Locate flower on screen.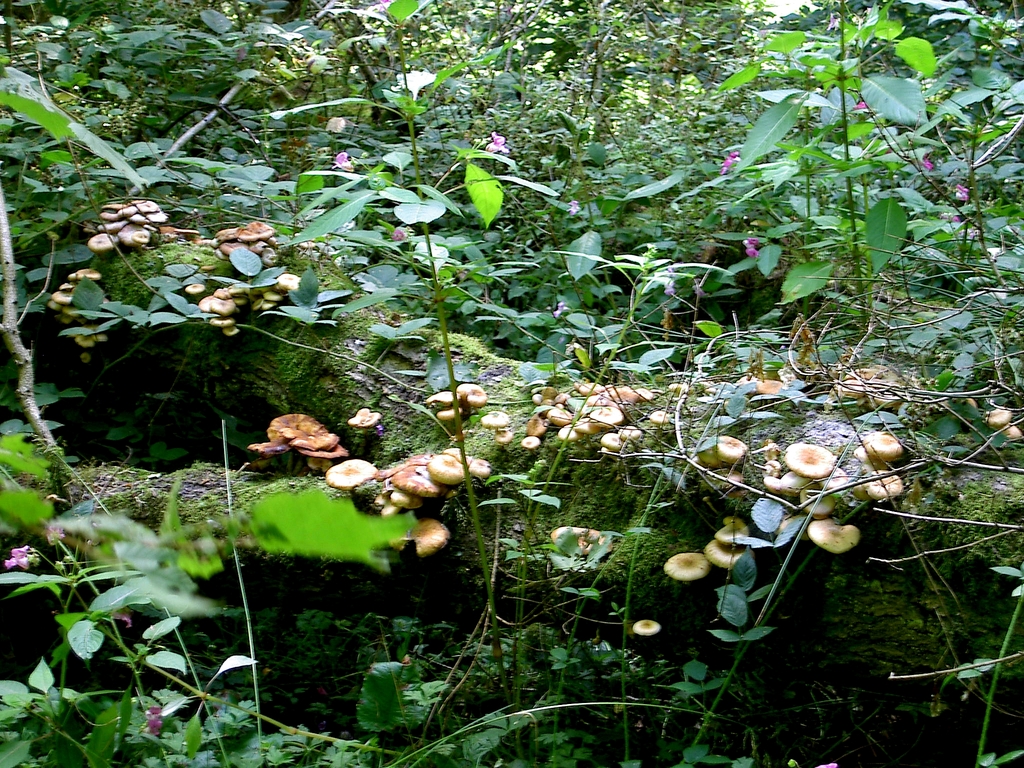
On screen at bbox=(717, 151, 739, 173).
